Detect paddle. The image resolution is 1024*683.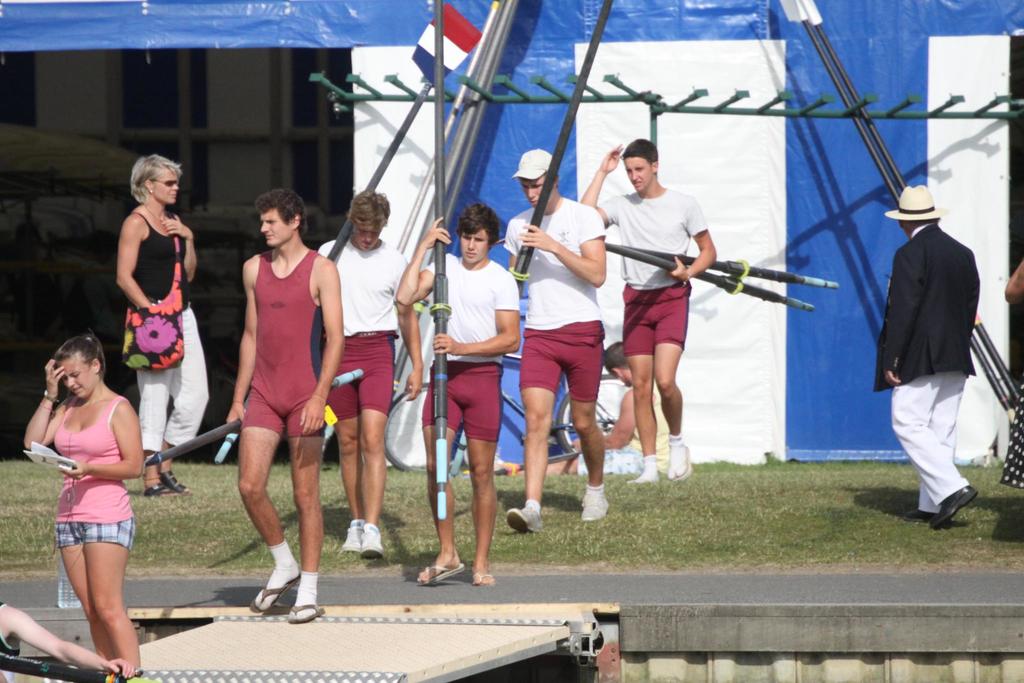
locate(493, 453, 579, 476).
